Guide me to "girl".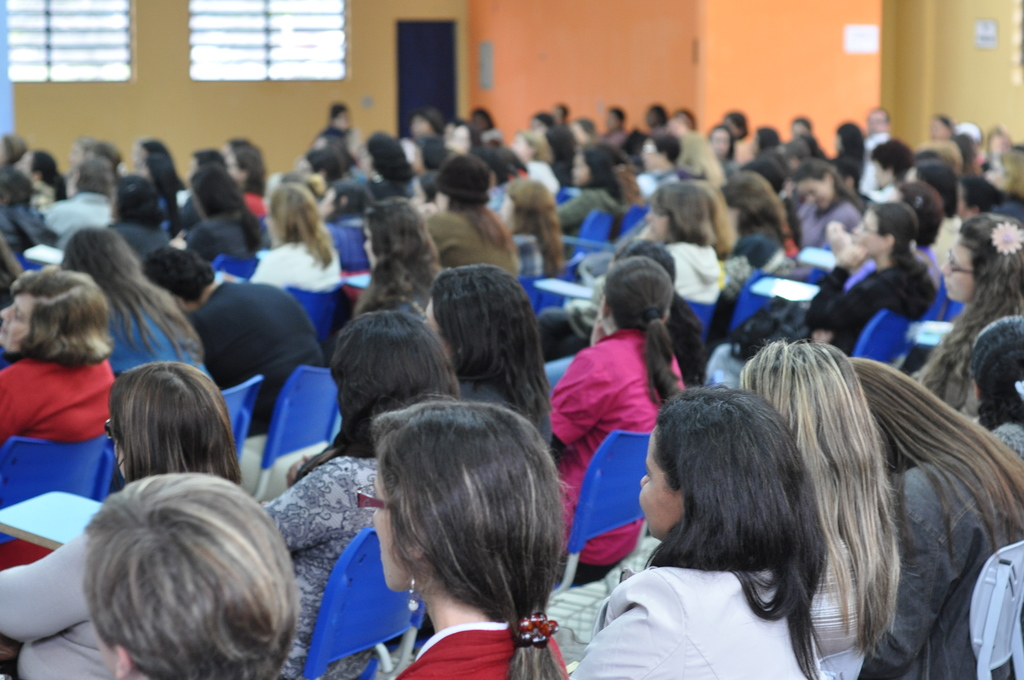
Guidance: [x1=351, y1=190, x2=450, y2=314].
